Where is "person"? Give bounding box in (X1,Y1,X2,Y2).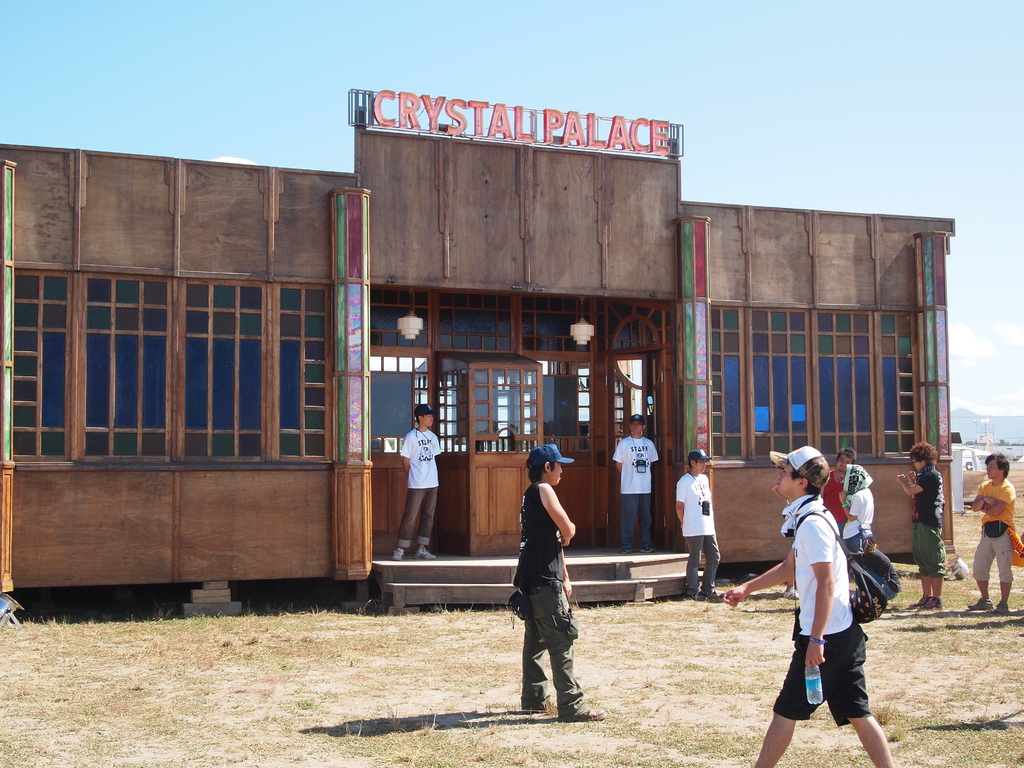
(614,416,659,557).
